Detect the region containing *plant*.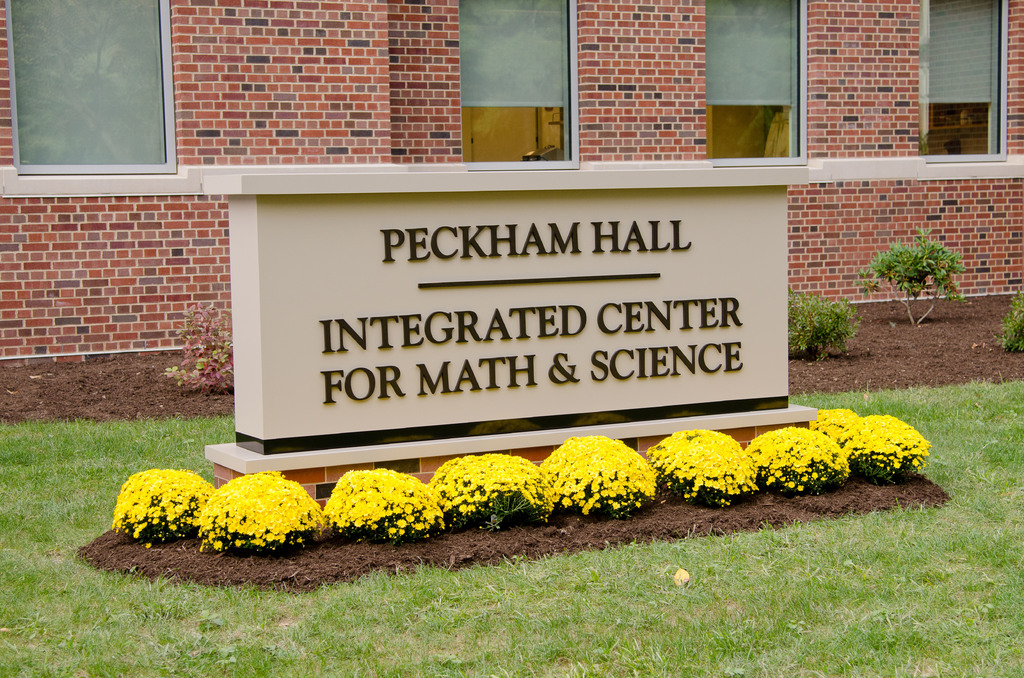
(538, 433, 664, 524).
